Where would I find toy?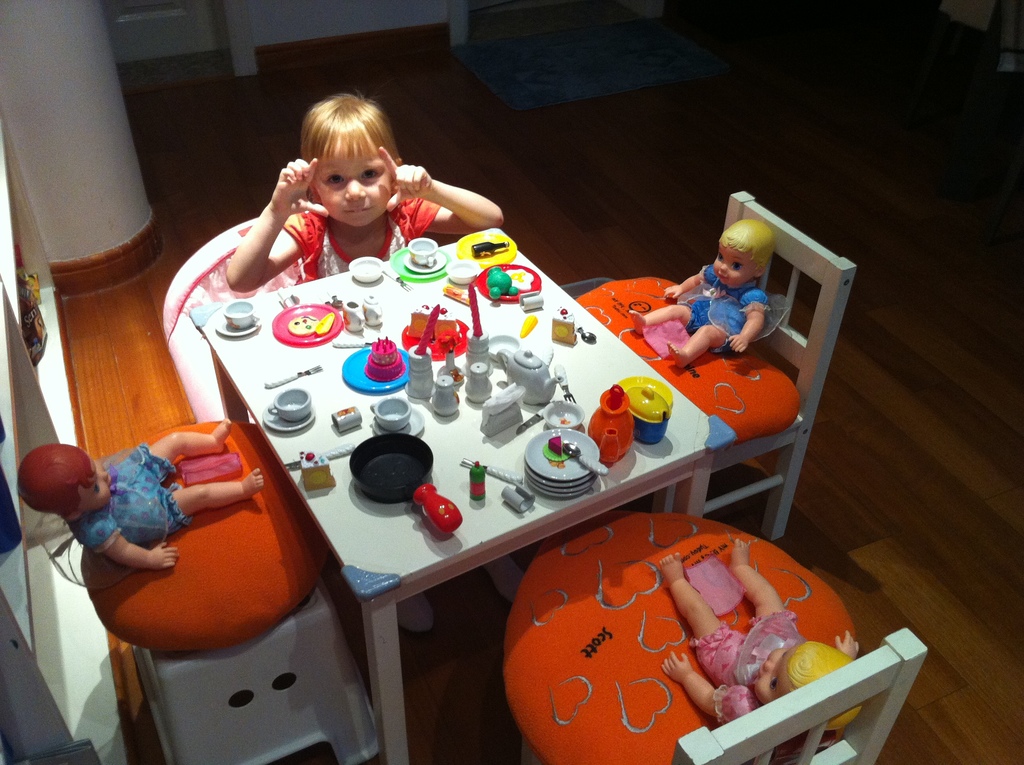
At Rect(359, 400, 436, 434).
